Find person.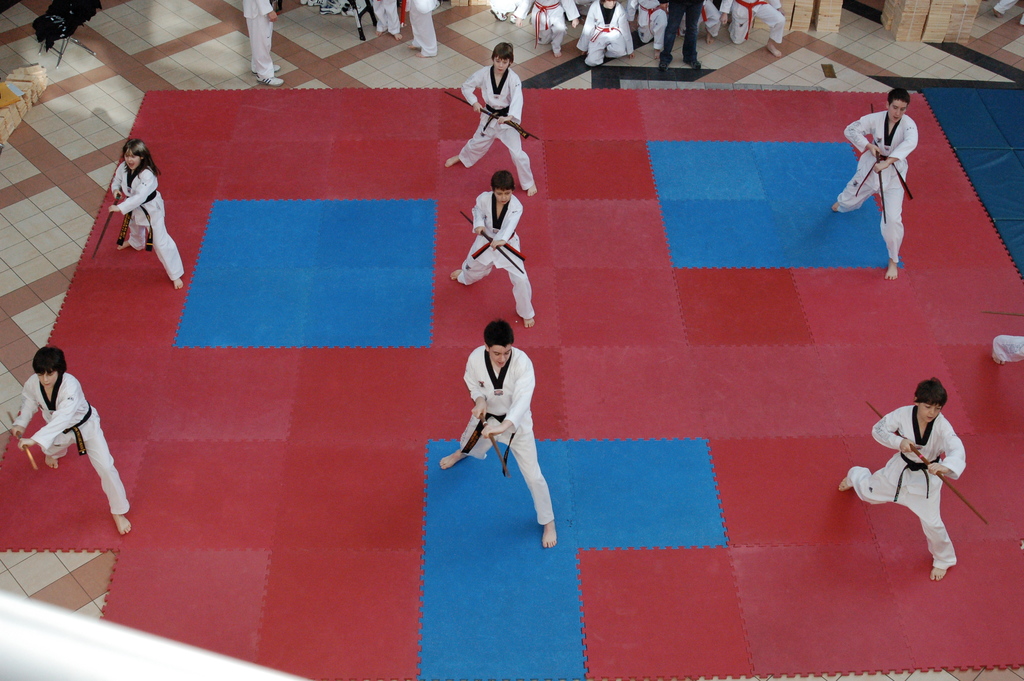
453, 306, 559, 545.
